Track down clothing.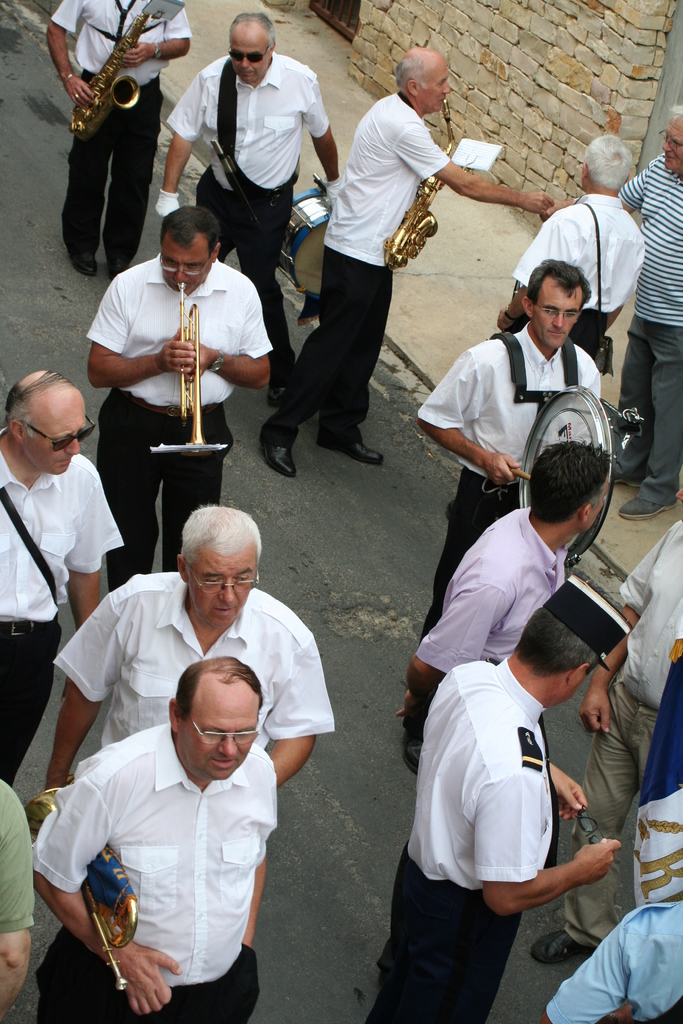
Tracked to {"x1": 261, "y1": 91, "x2": 456, "y2": 451}.
